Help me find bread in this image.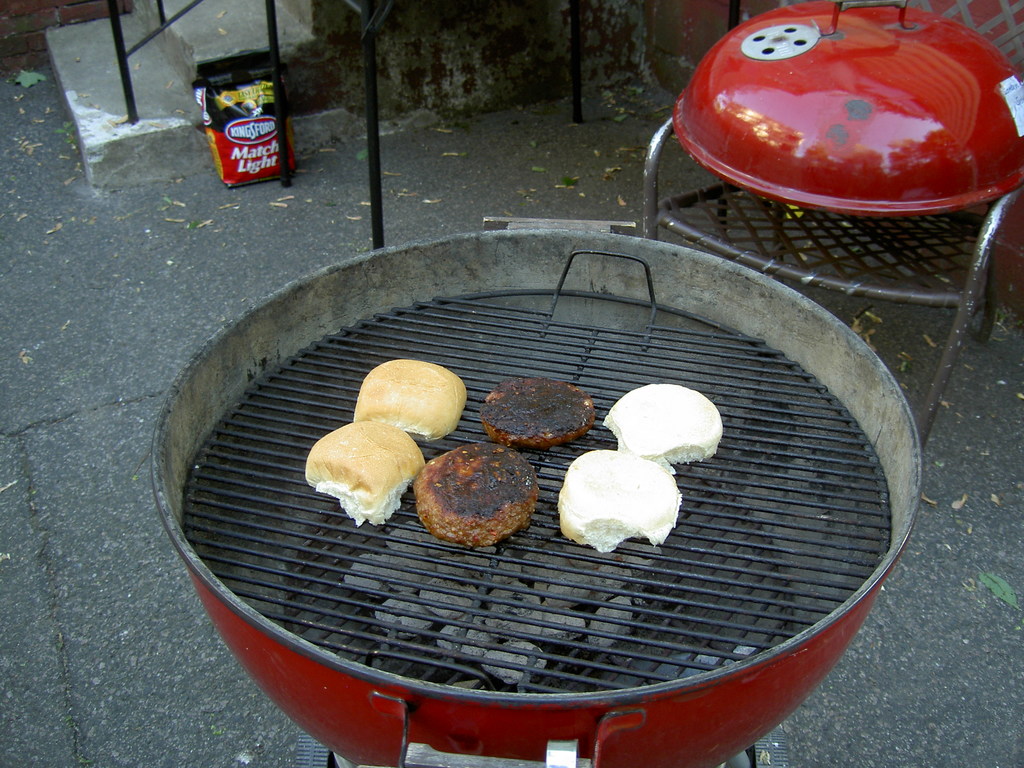
Found it: <box>604,380,719,463</box>.
